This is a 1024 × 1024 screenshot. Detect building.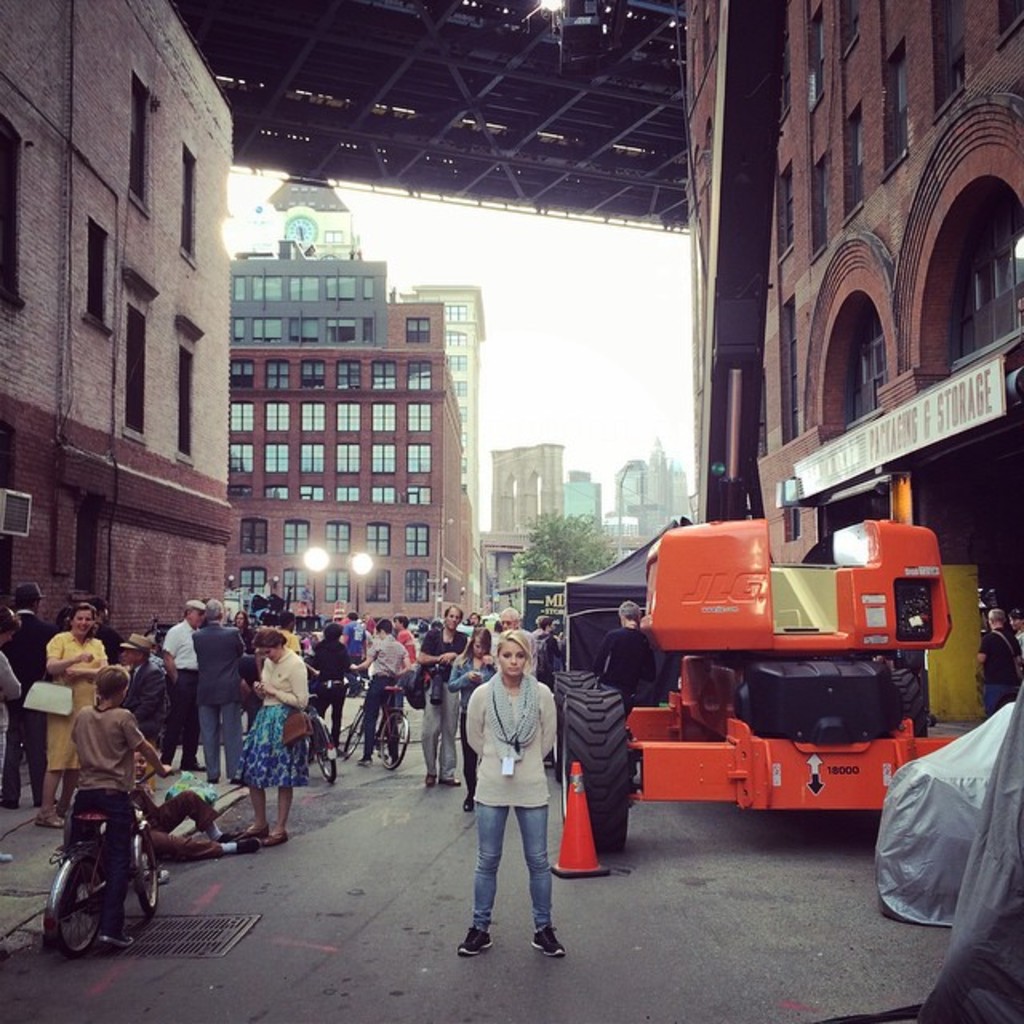
left=699, top=0, right=1022, bottom=613.
